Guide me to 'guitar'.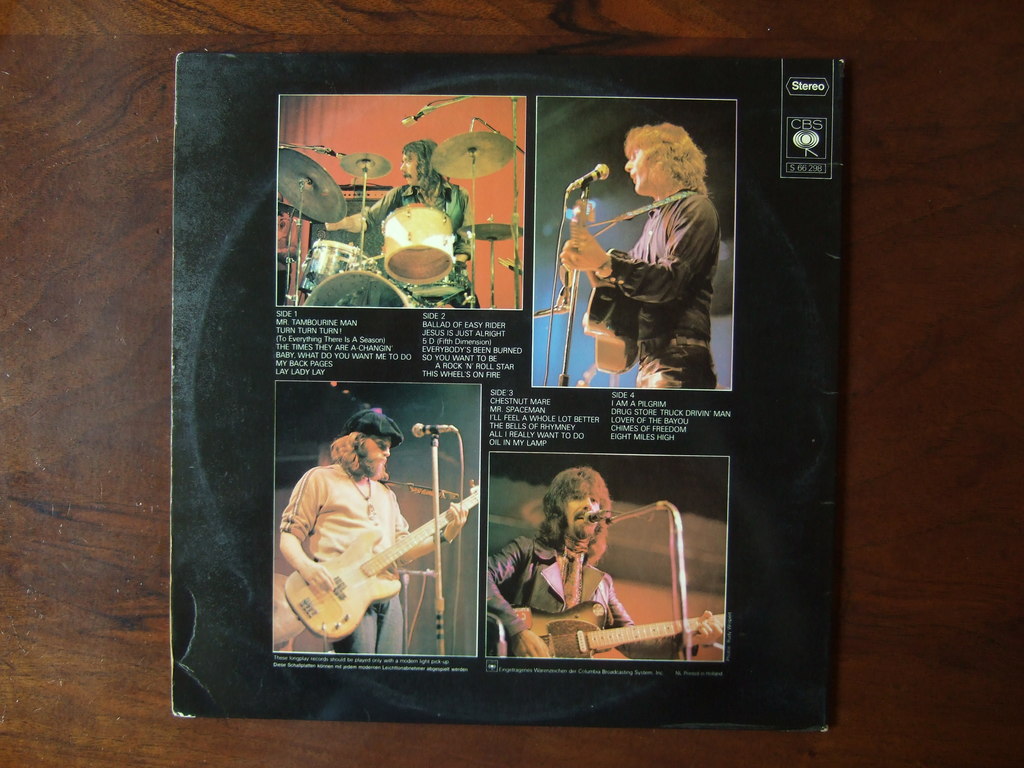
Guidance: bbox=[287, 484, 481, 636].
